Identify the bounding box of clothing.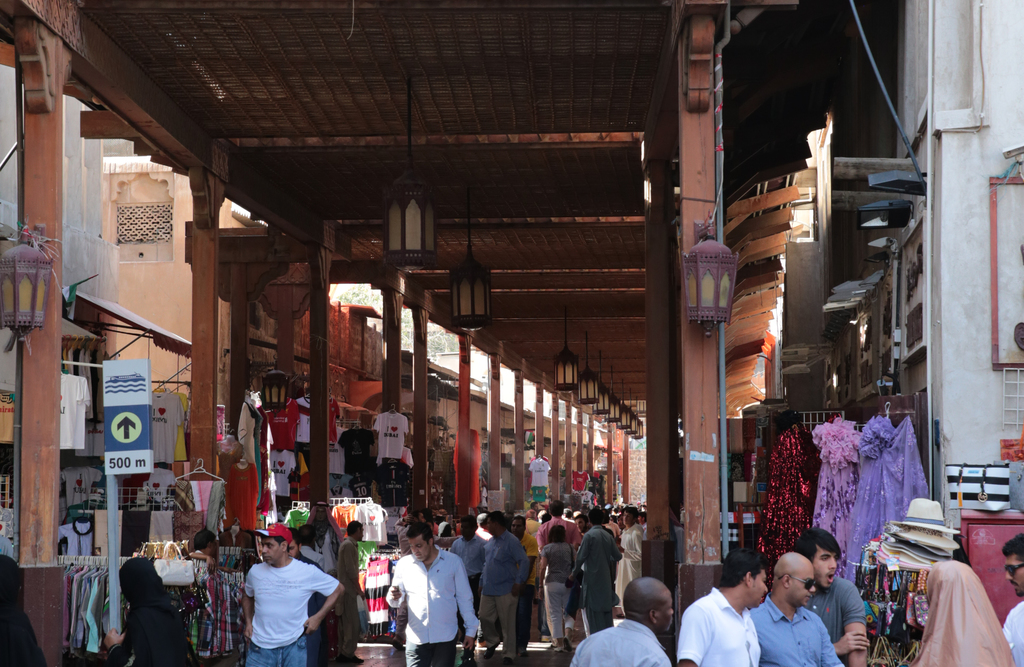
<bbox>801, 572, 865, 664</bbox>.
